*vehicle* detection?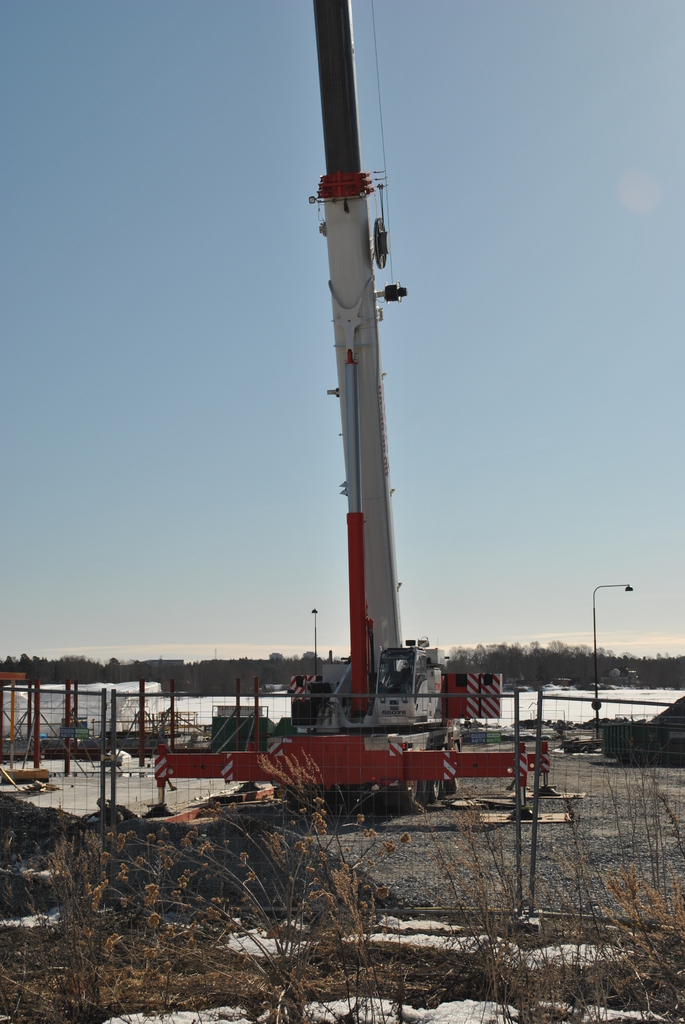
[162,0,558,819]
